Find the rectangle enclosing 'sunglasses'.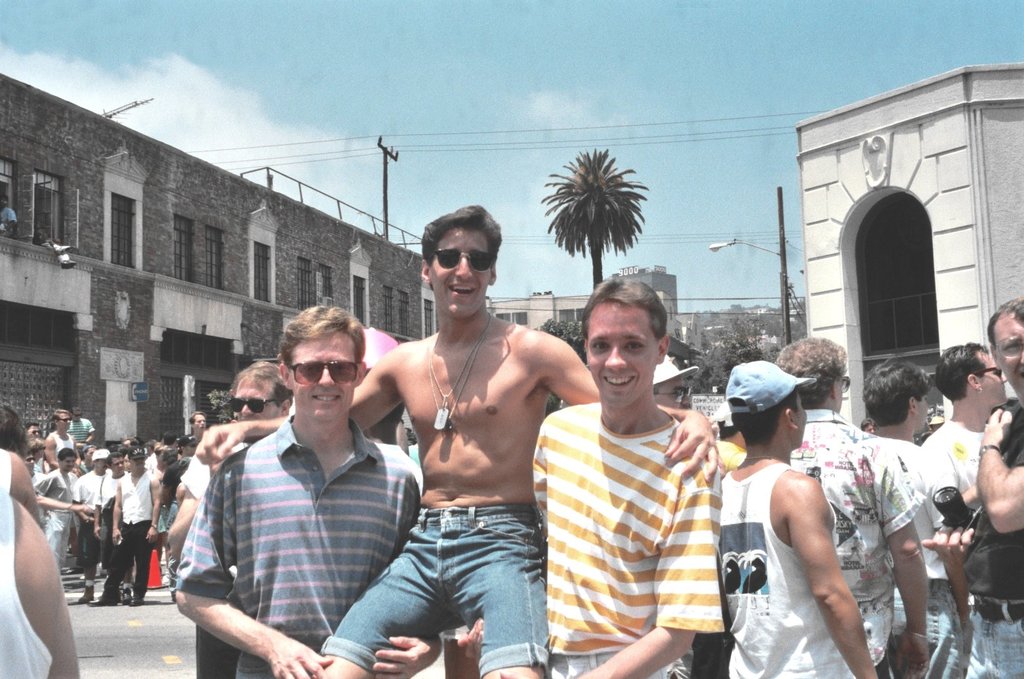
71/411/82/421.
